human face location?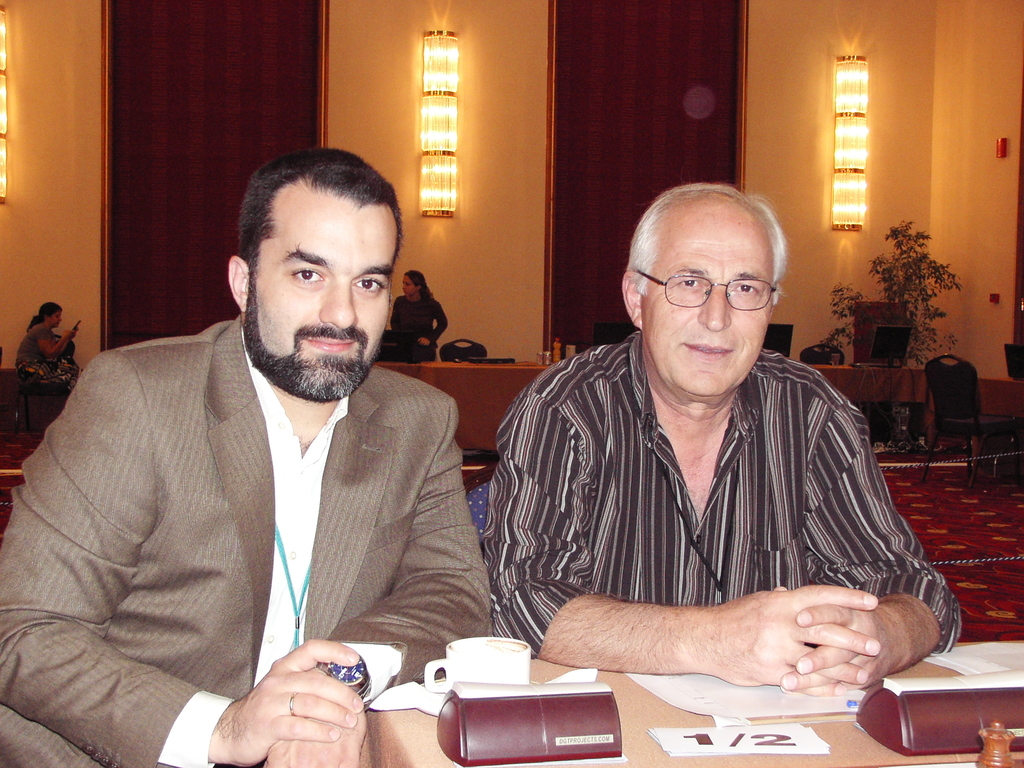
rect(653, 240, 768, 389)
